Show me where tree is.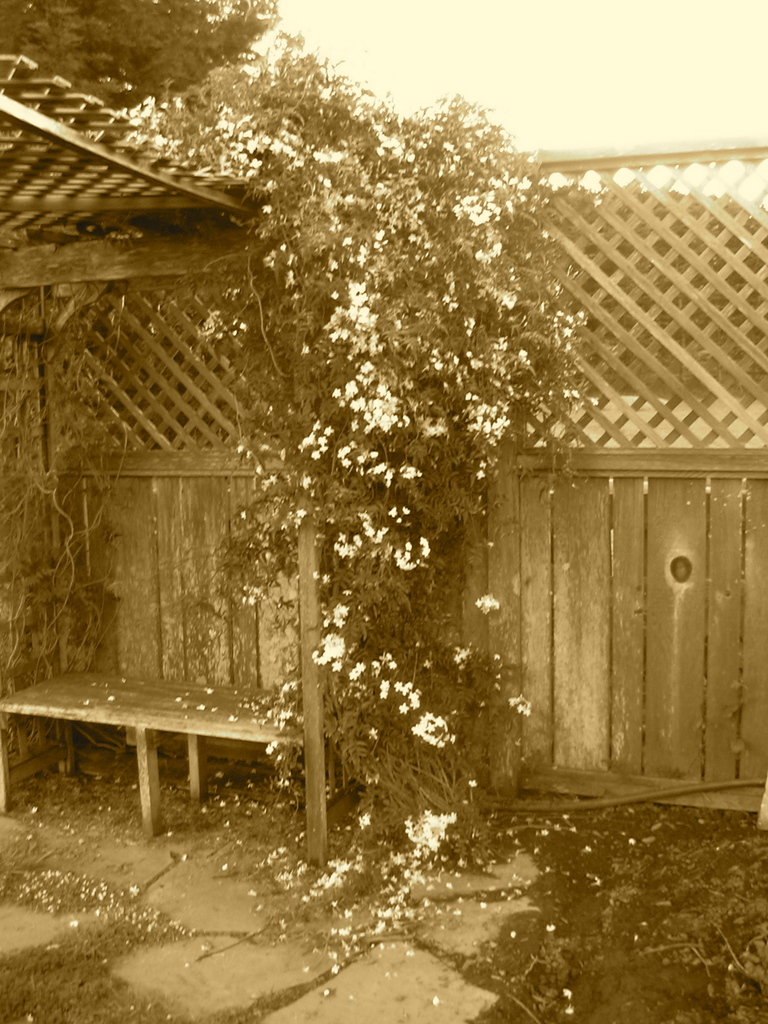
tree is at Rect(6, 0, 294, 168).
